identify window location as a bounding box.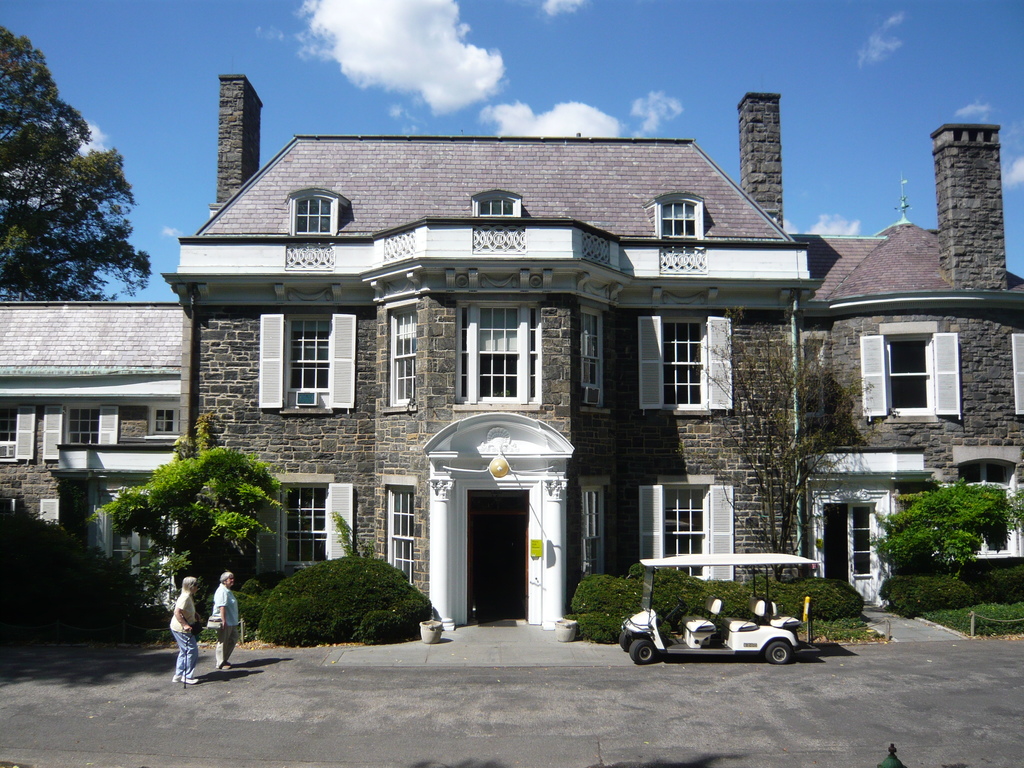
x1=259 y1=315 x2=360 y2=405.
